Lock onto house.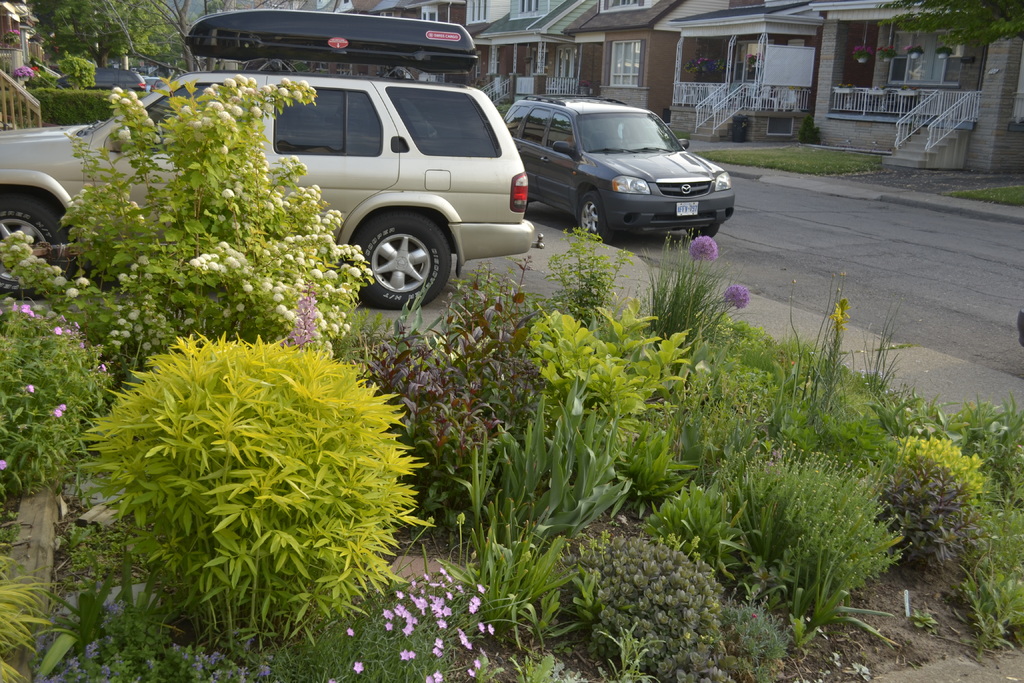
Locked: locate(805, 0, 1023, 172).
